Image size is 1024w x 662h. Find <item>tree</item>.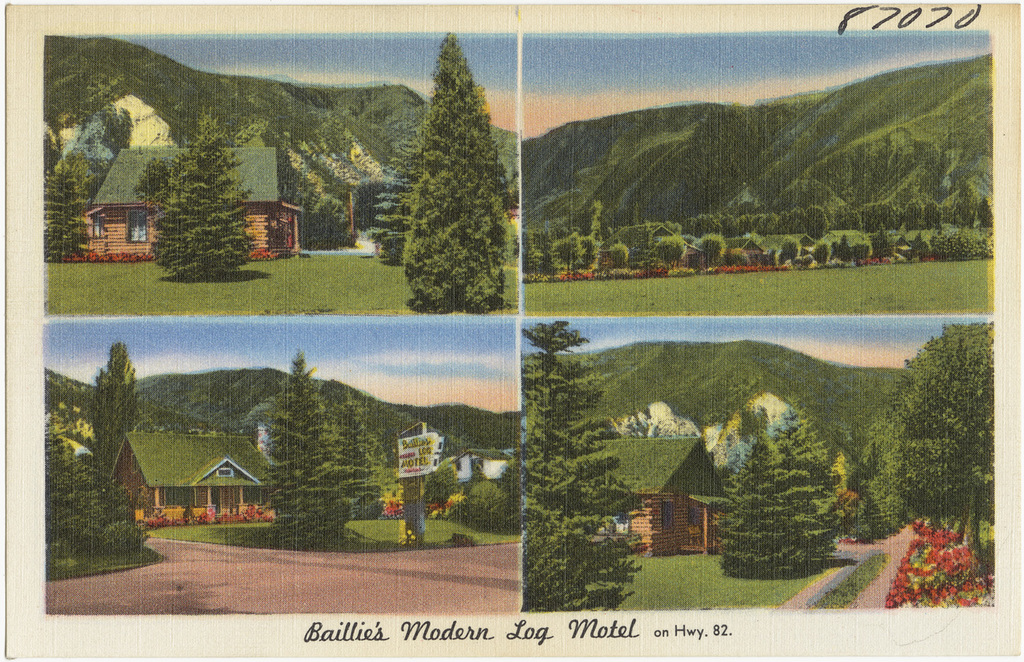
(518,318,653,609).
